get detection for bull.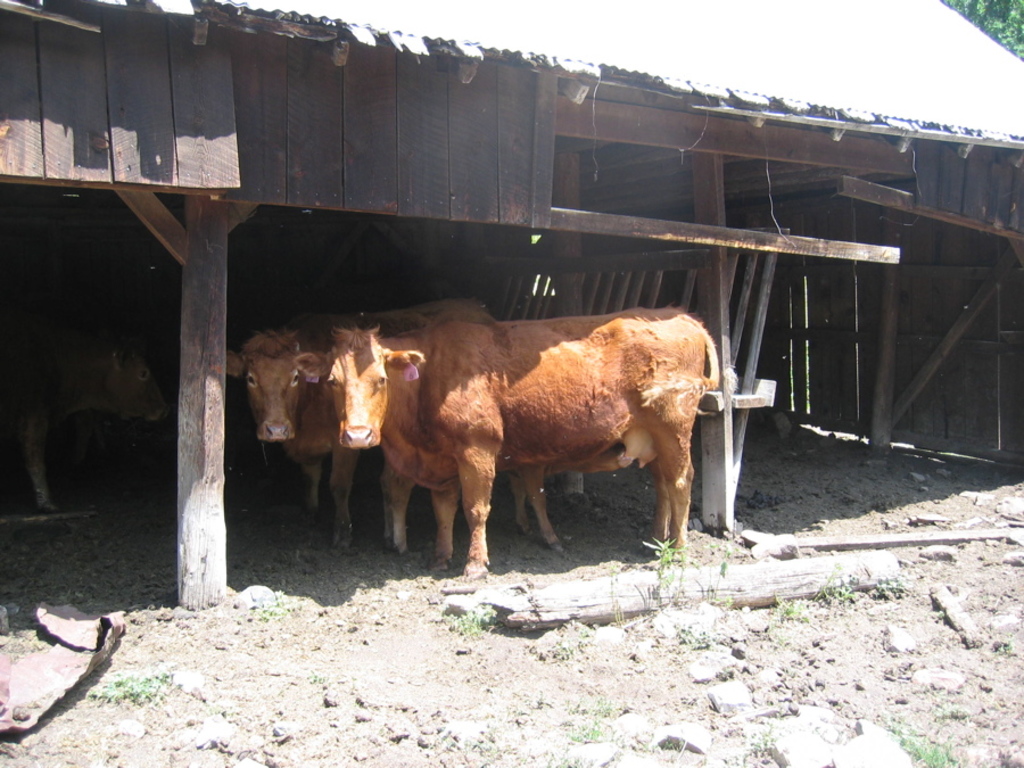
Detection: pyautogui.locateOnScreen(0, 331, 168, 511).
